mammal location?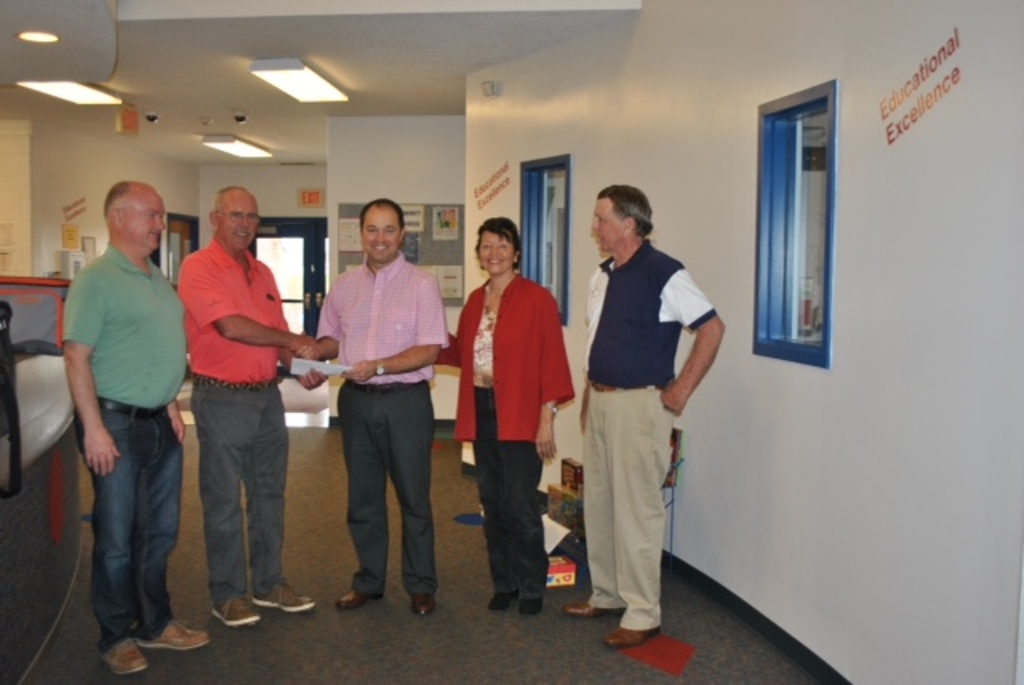
left=434, top=218, right=573, bottom=615
